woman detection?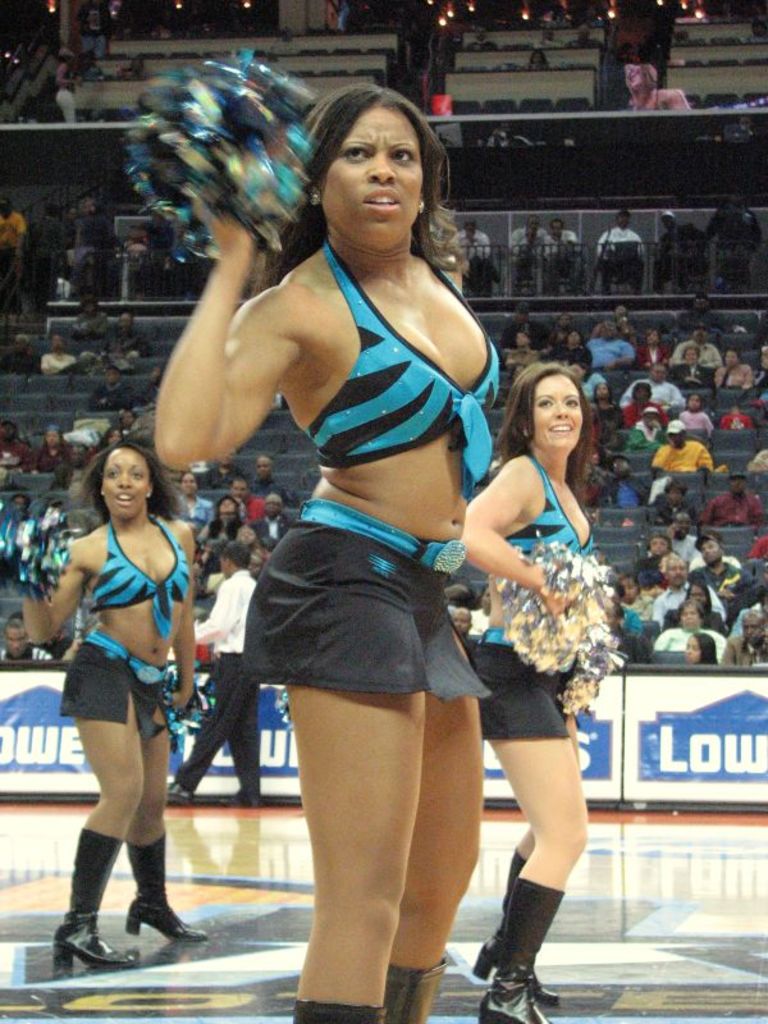
<bbox>547, 326, 585, 370</bbox>
